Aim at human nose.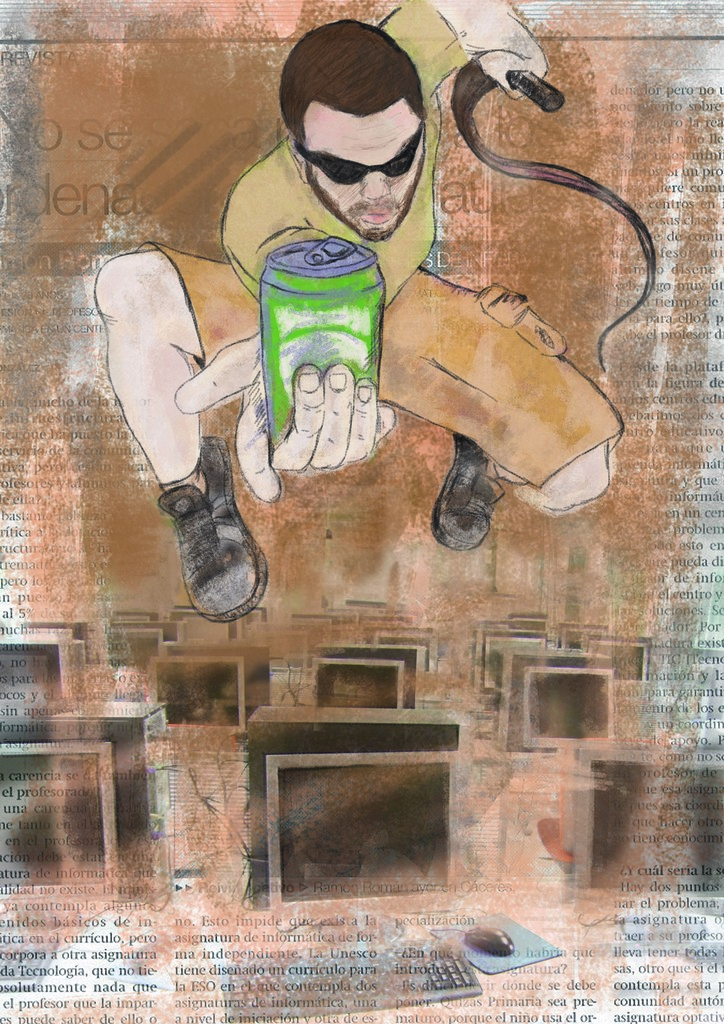
Aimed at left=362, top=164, right=399, bottom=202.
